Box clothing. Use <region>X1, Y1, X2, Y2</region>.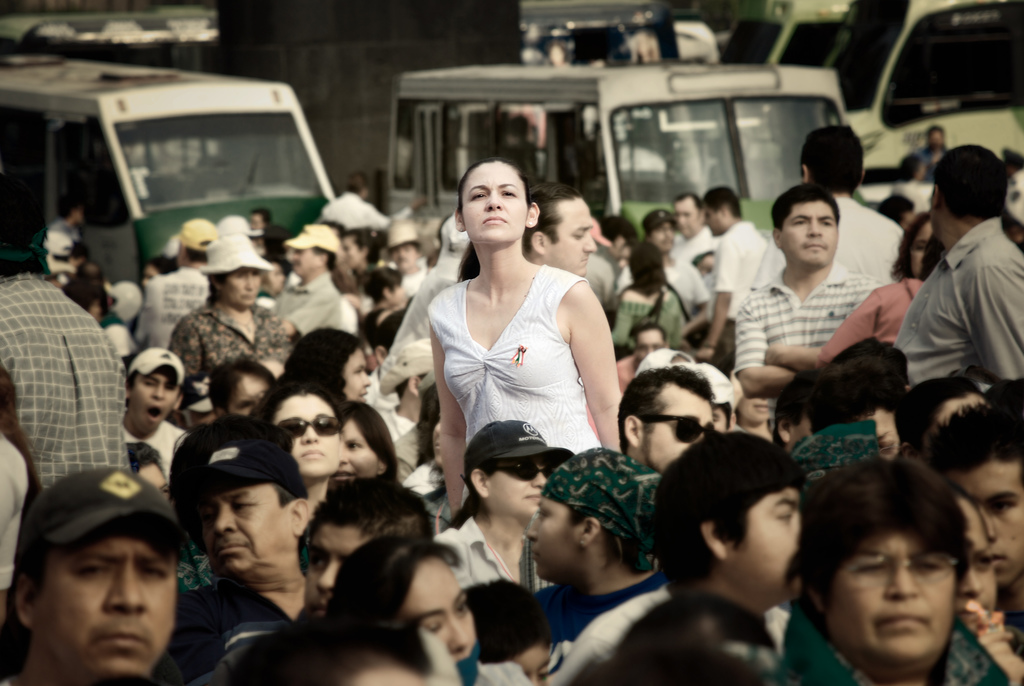
<region>422, 249, 614, 536</region>.
